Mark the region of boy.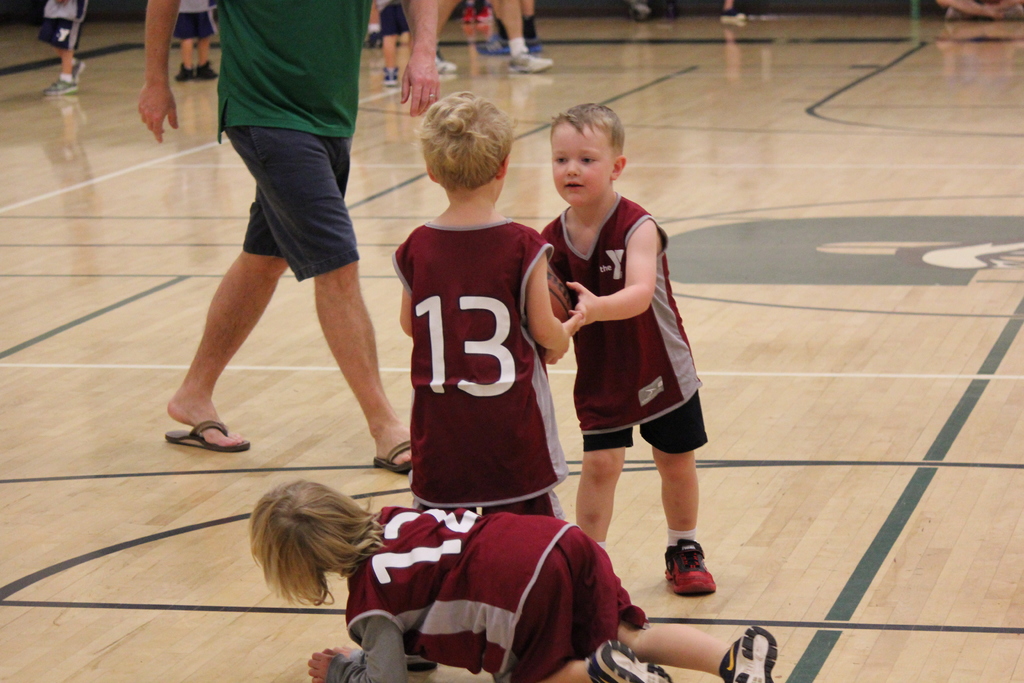
Region: locate(173, 0, 217, 78).
